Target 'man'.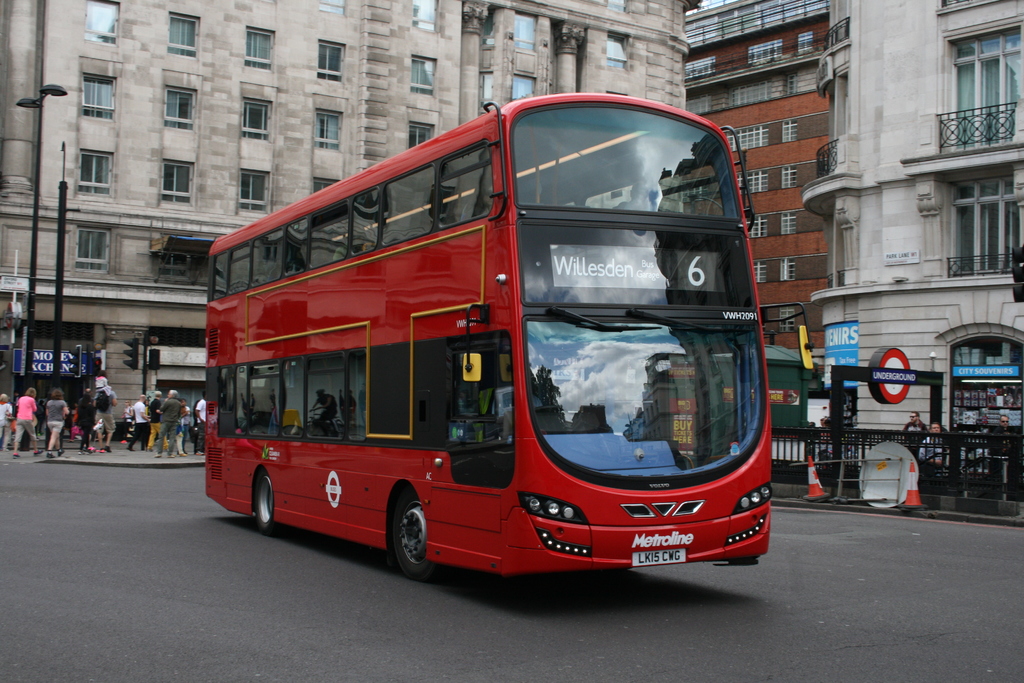
Target region: {"x1": 123, "y1": 393, "x2": 151, "y2": 451}.
